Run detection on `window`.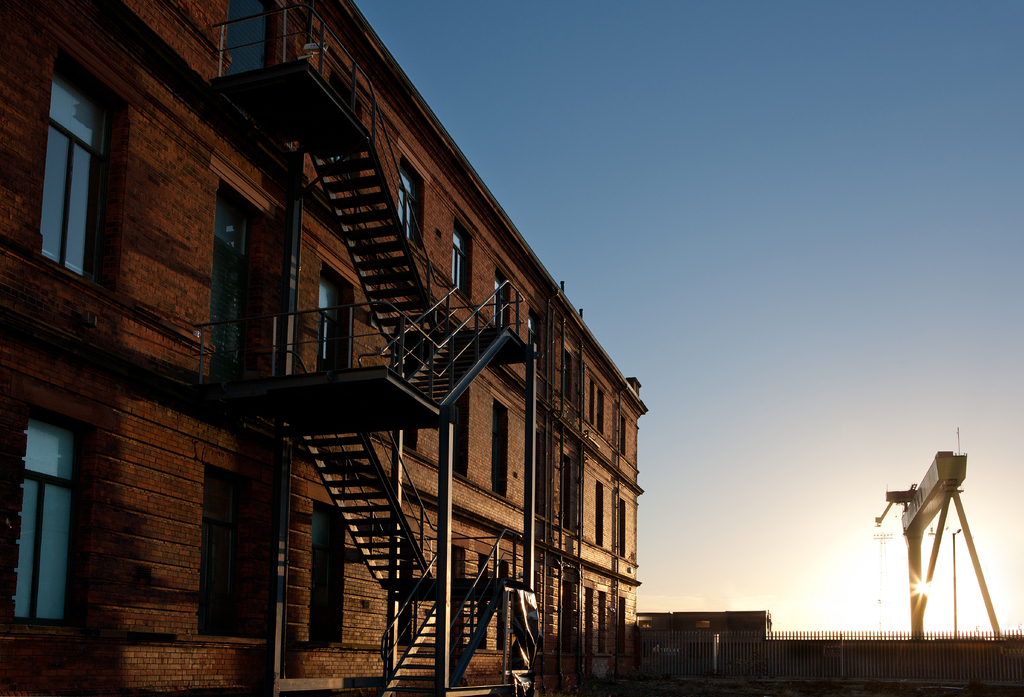
Result: bbox=[451, 215, 481, 300].
